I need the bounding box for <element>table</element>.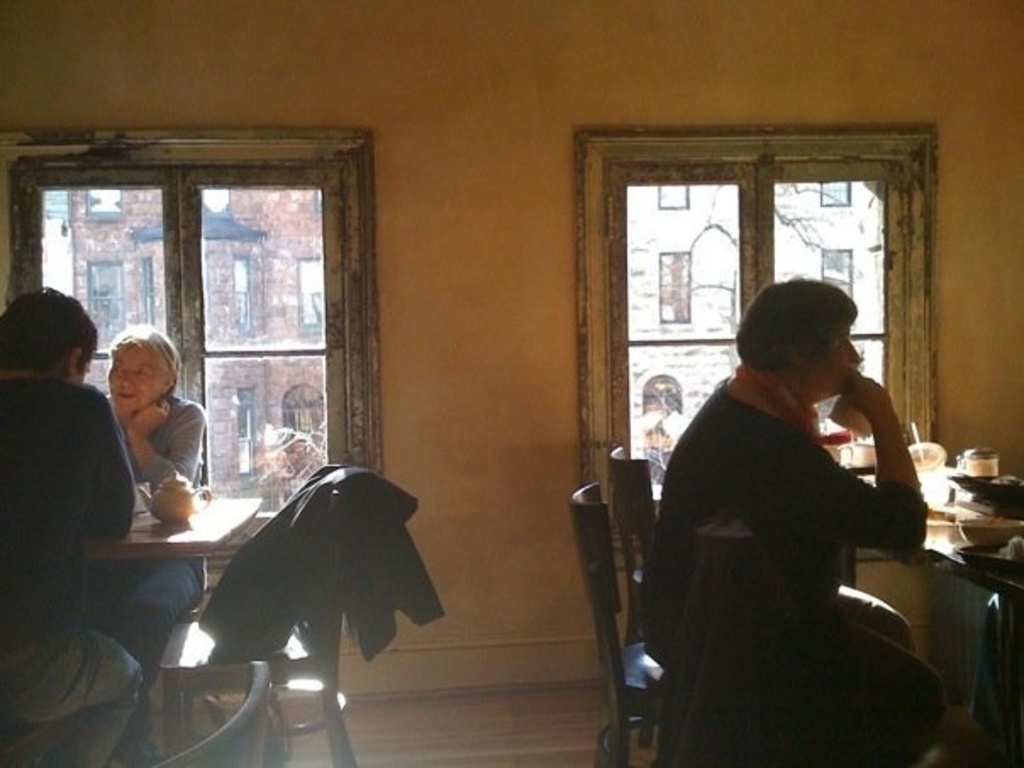
Here it is: select_region(849, 478, 1022, 590).
